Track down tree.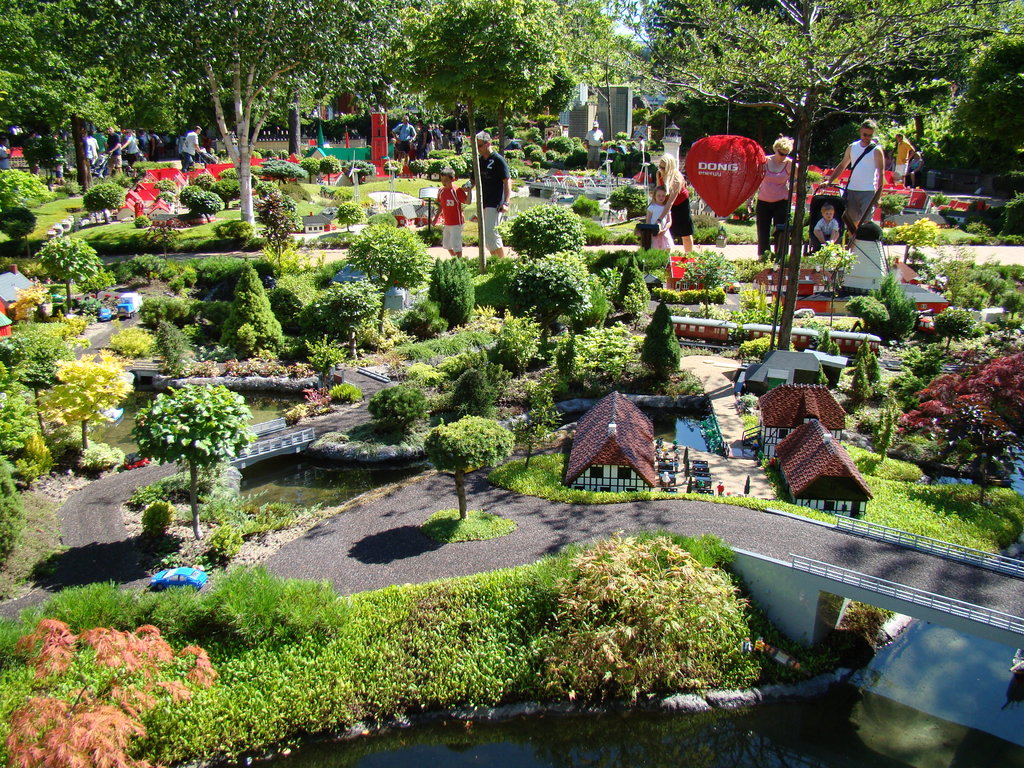
Tracked to box(259, 156, 307, 185).
